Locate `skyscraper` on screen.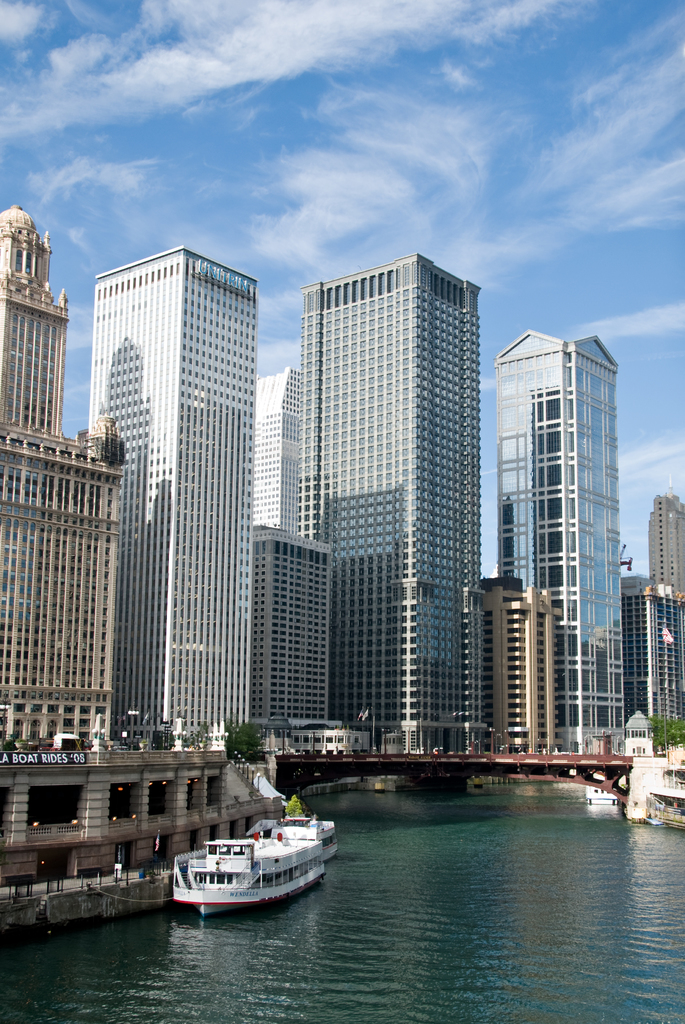
On screen at BBox(261, 369, 306, 552).
